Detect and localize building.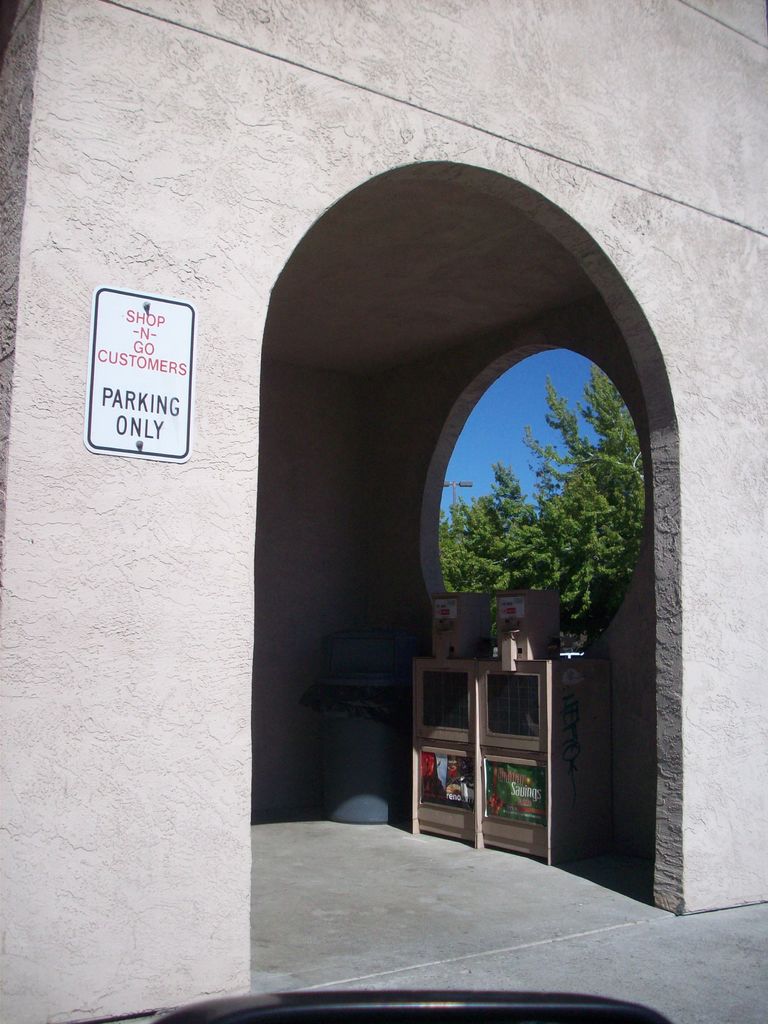
Localized at x1=0 y1=0 x2=767 y2=1023.
